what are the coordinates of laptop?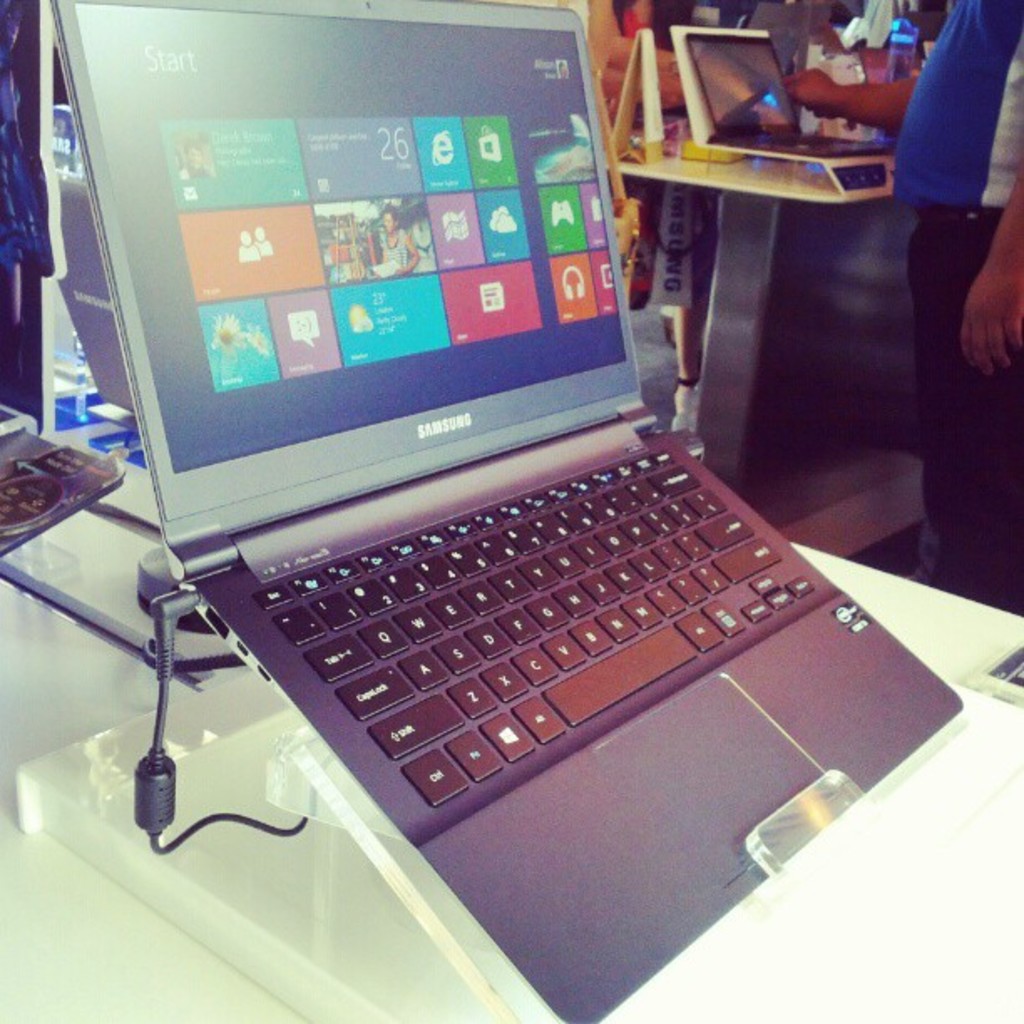
detection(49, 3, 969, 1022).
